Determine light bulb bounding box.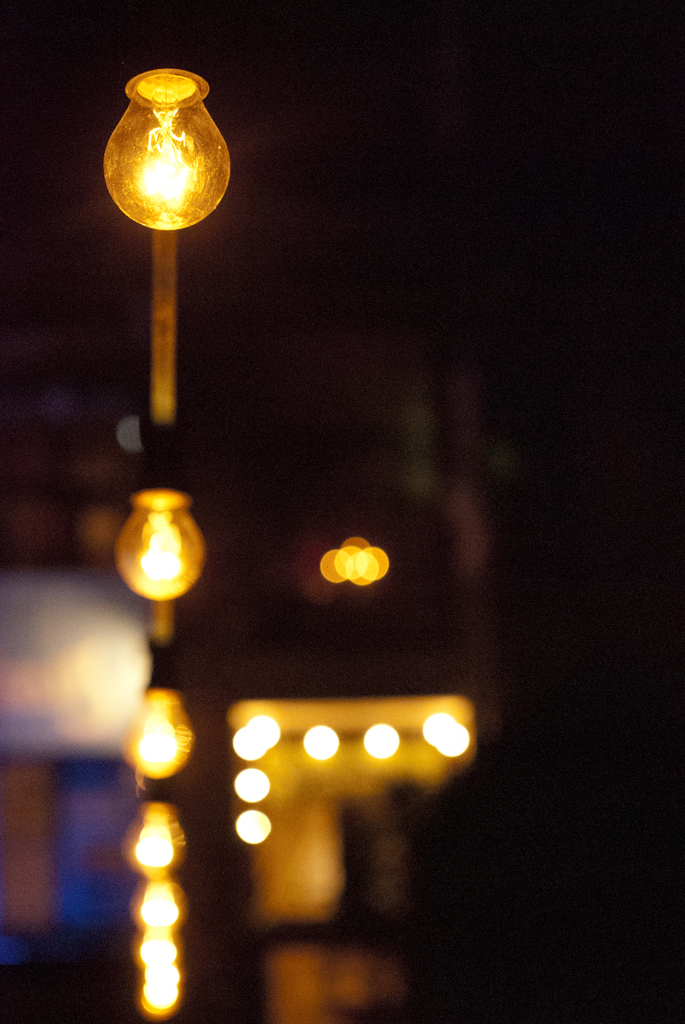
Determined: detection(145, 927, 181, 959).
